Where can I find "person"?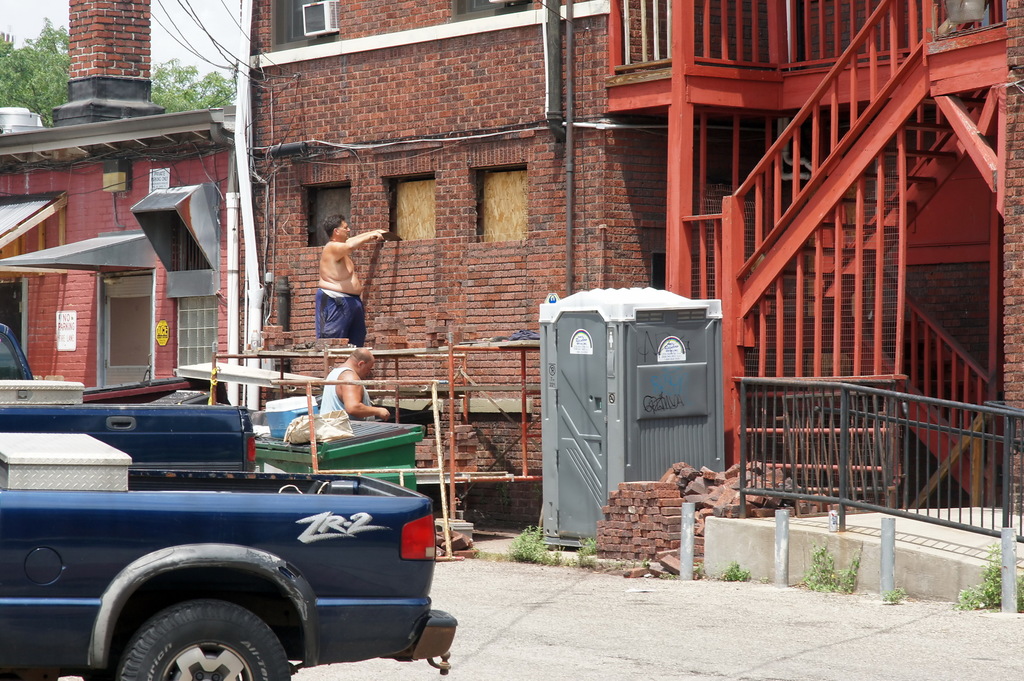
You can find it at left=314, top=348, right=389, bottom=421.
